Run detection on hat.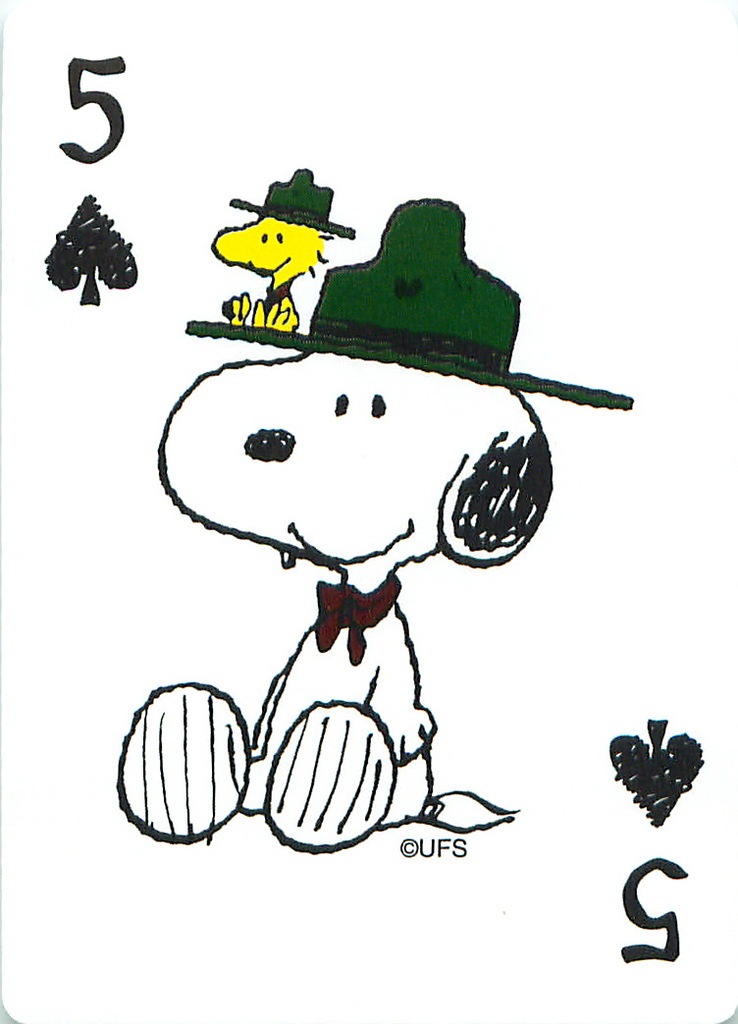
Result: (left=184, top=202, right=638, bottom=411).
